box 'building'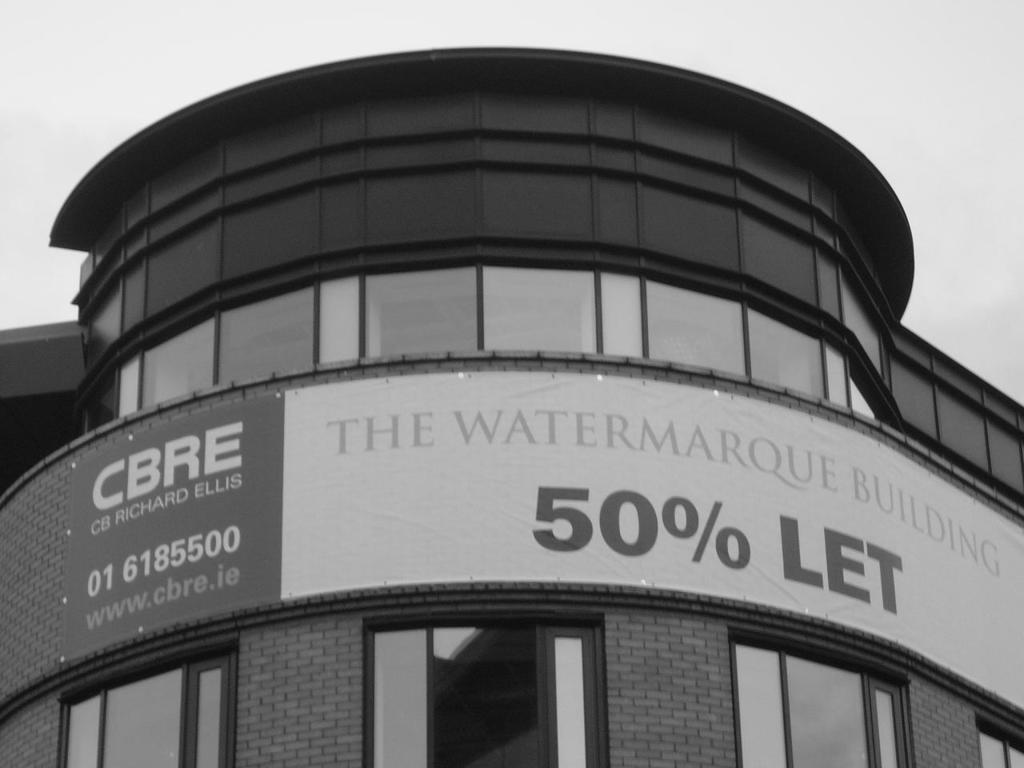
<bbox>0, 44, 1023, 767</bbox>
